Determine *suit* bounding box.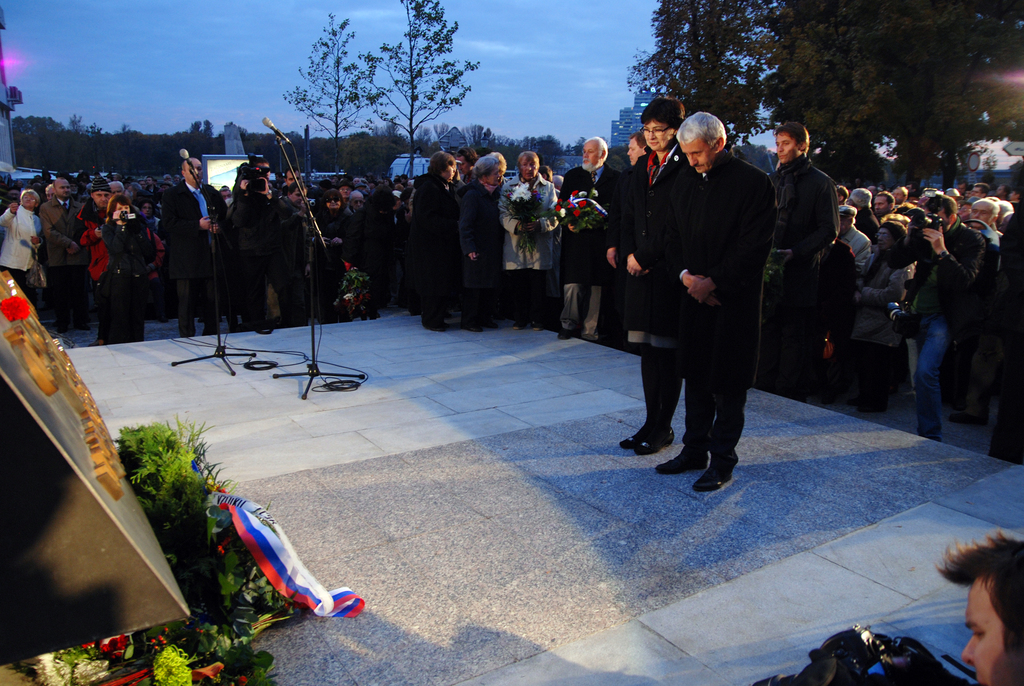
Determined: box=[774, 151, 840, 289].
